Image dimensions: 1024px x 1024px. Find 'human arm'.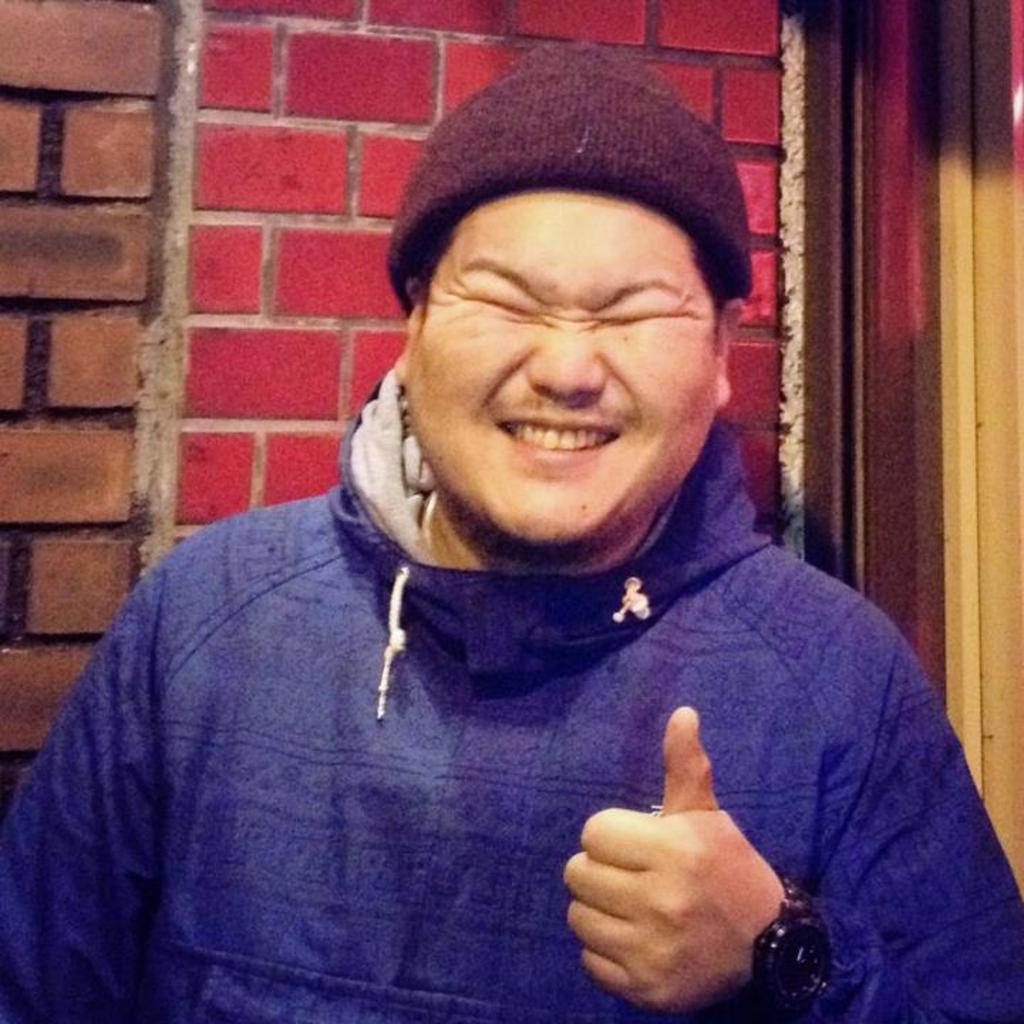
<box>0,502,222,1023</box>.
